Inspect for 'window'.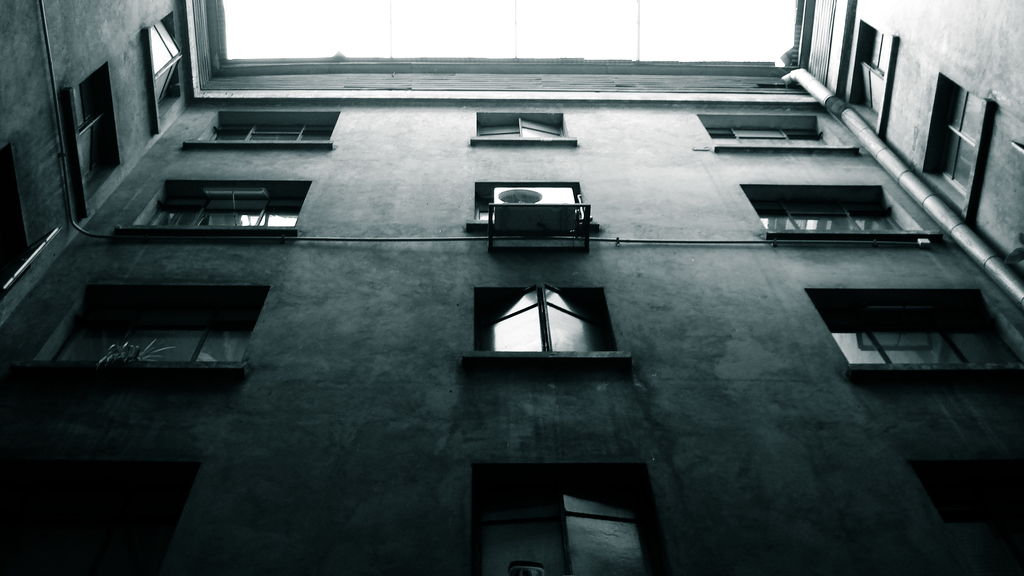
Inspection: pyautogui.locateOnScreen(69, 67, 104, 196).
